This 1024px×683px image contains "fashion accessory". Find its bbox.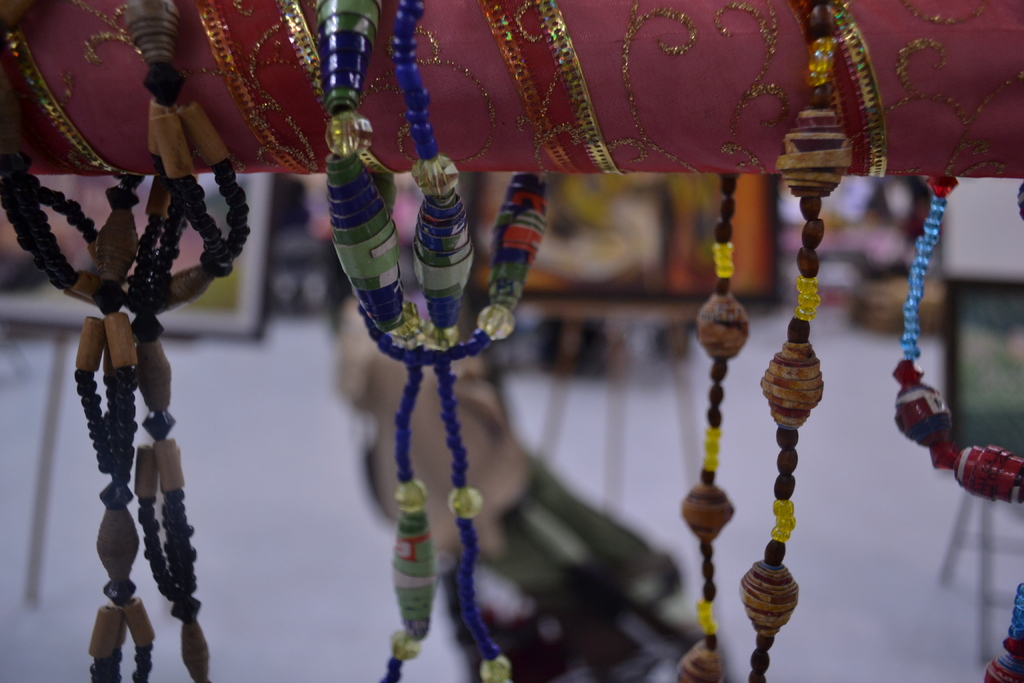
Rect(4, 0, 252, 680).
